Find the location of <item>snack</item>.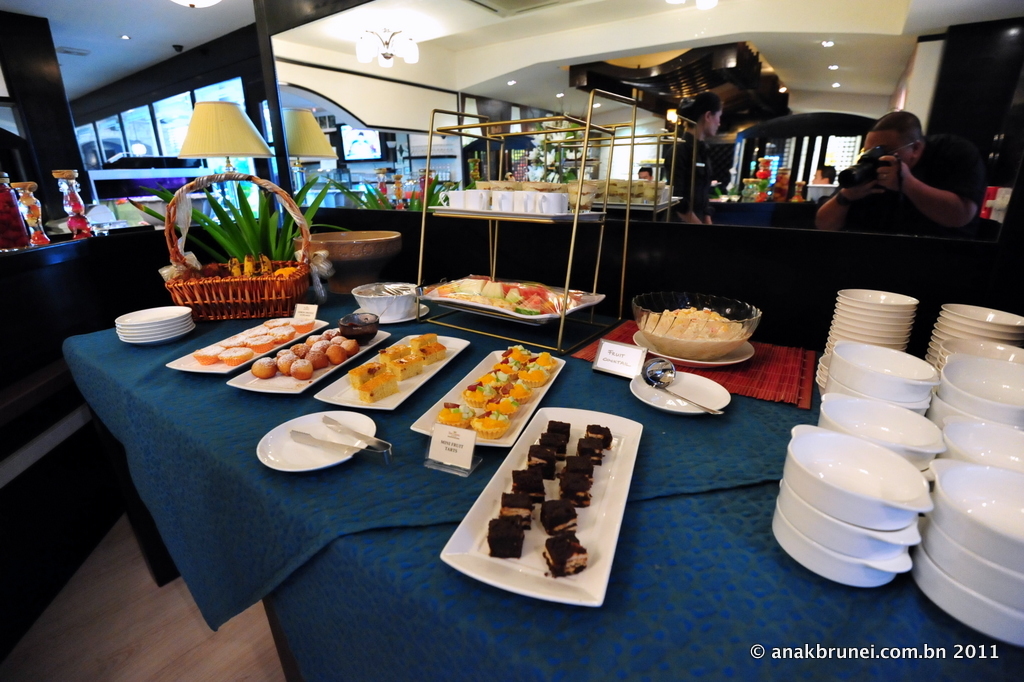
Location: {"left": 631, "top": 291, "right": 787, "bottom": 360}.
